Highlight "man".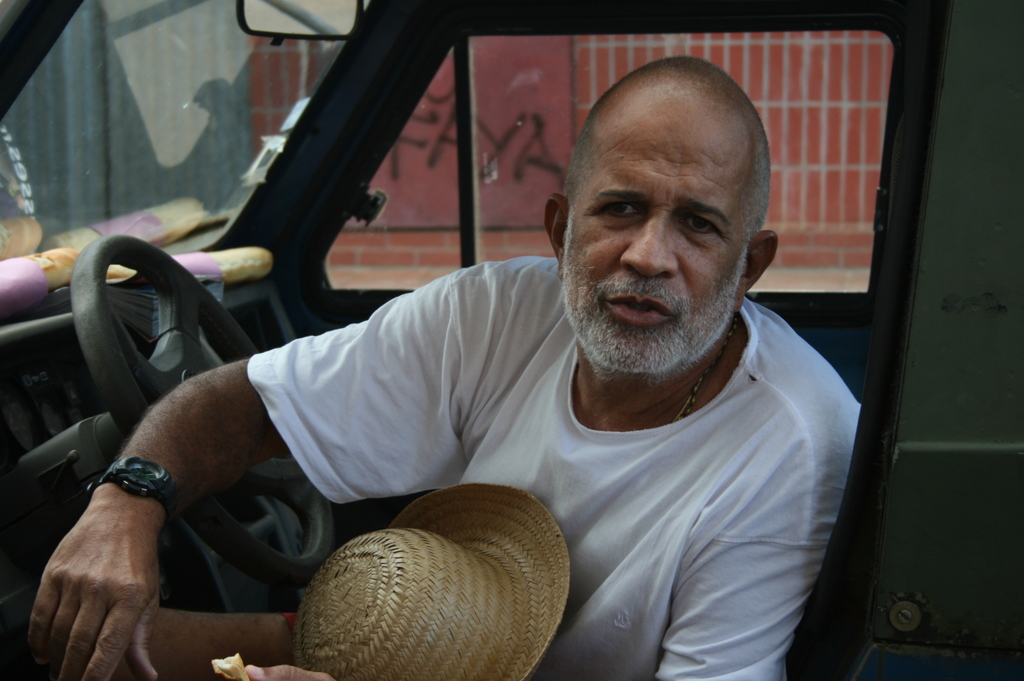
Highlighted region: locate(26, 52, 856, 680).
